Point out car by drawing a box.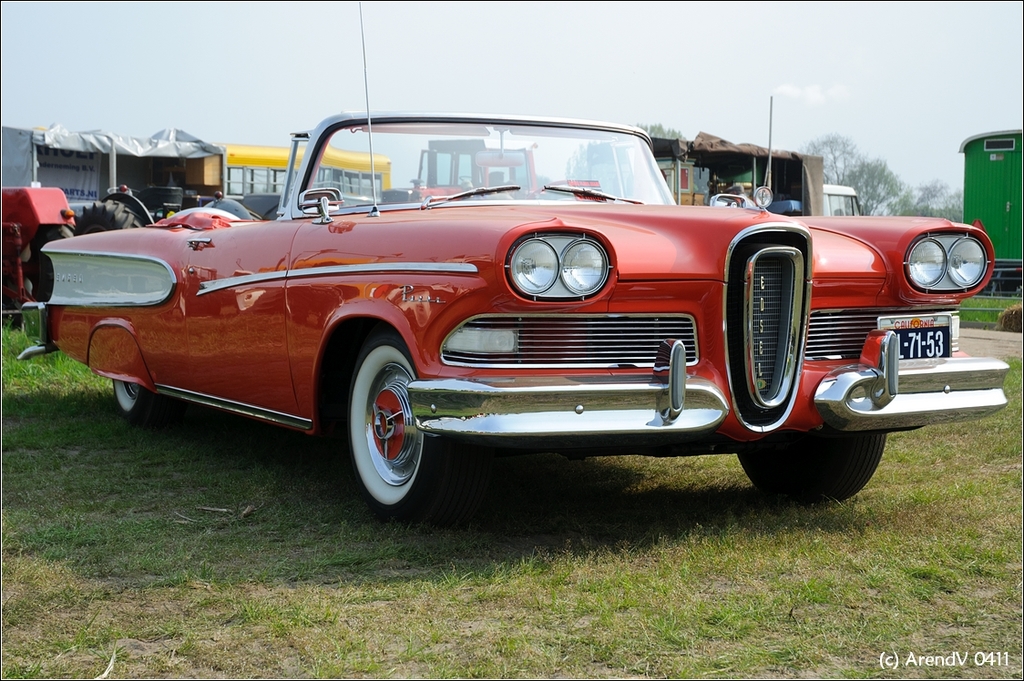
bbox(16, 0, 1010, 521).
